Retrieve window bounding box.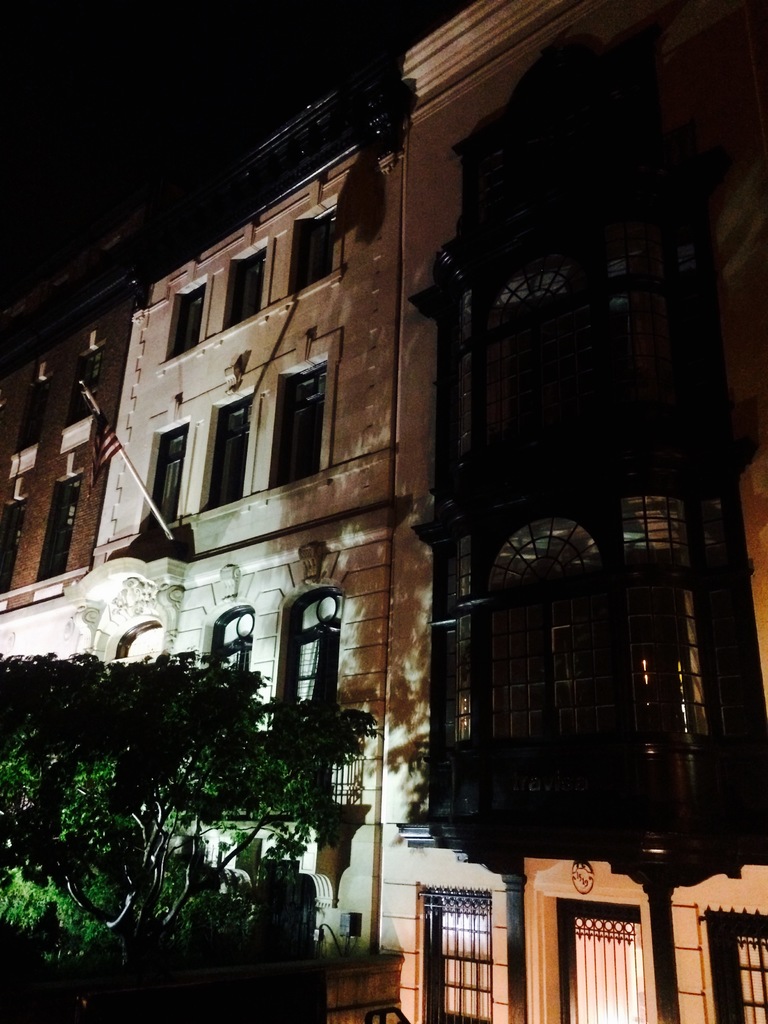
Bounding box: (left=291, top=595, right=352, bottom=726).
